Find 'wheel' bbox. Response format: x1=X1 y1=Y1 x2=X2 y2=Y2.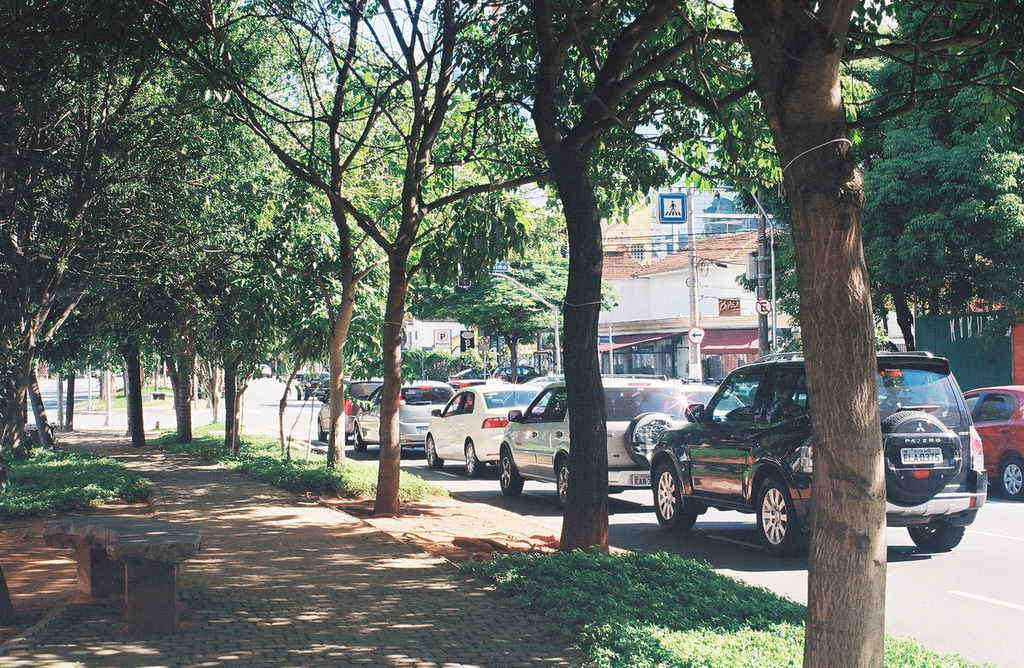
x1=1002 y1=455 x2=1023 y2=502.
